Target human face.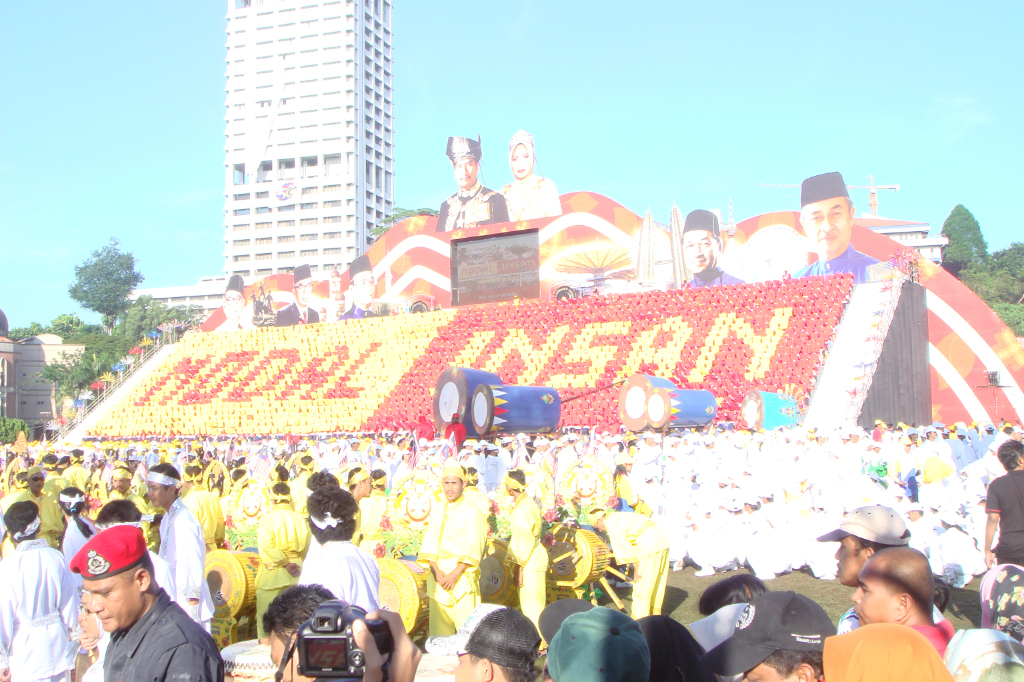
Target region: (x1=271, y1=631, x2=305, y2=681).
